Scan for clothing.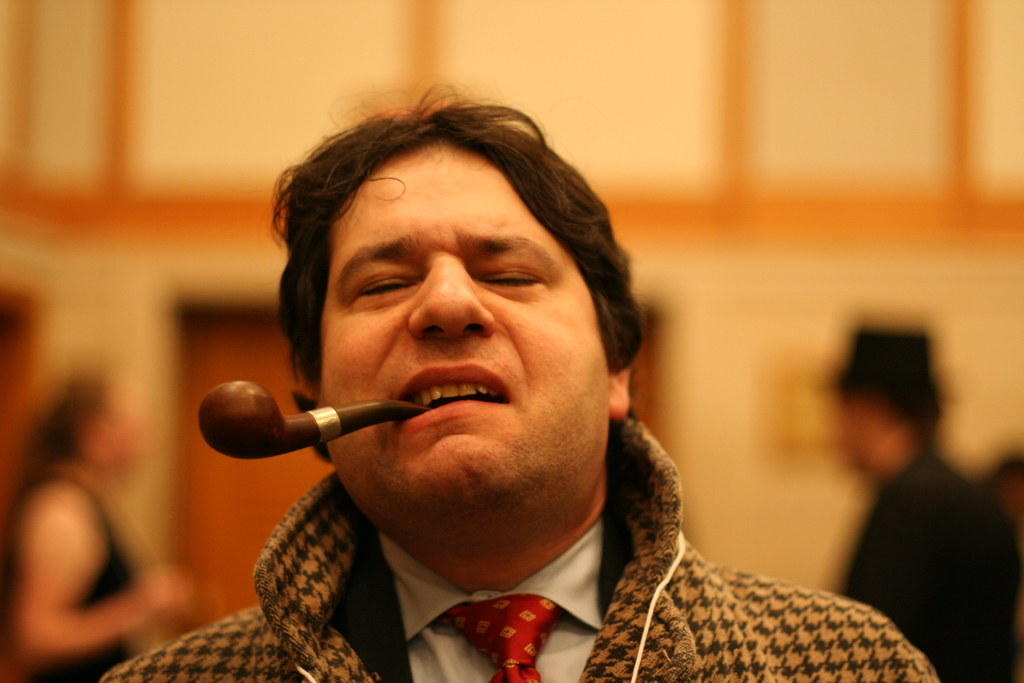
Scan result: bbox=[6, 479, 177, 682].
